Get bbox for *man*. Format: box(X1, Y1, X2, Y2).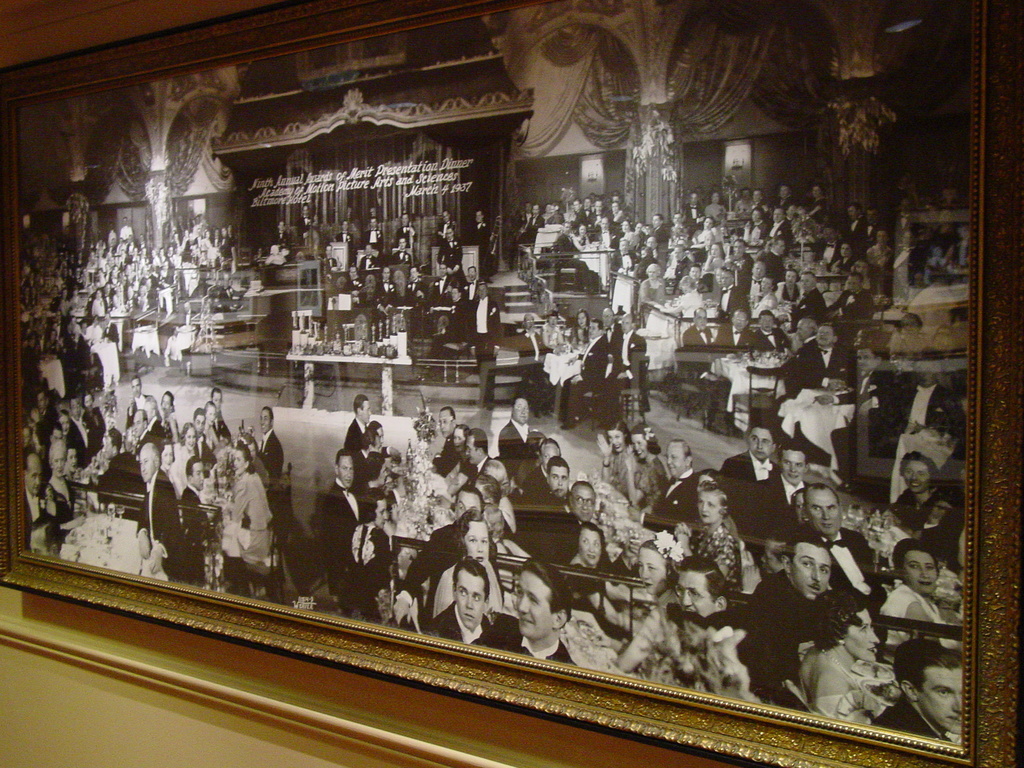
box(865, 205, 893, 244).
